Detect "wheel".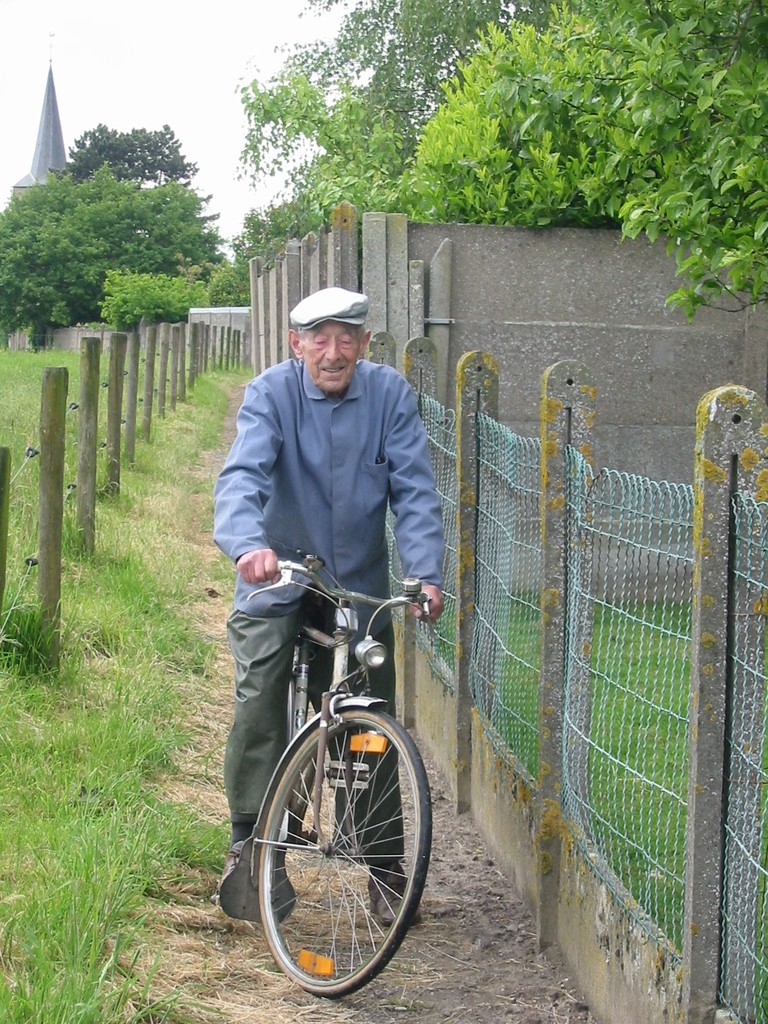
Detected at region(286, 682, 296, 750).
